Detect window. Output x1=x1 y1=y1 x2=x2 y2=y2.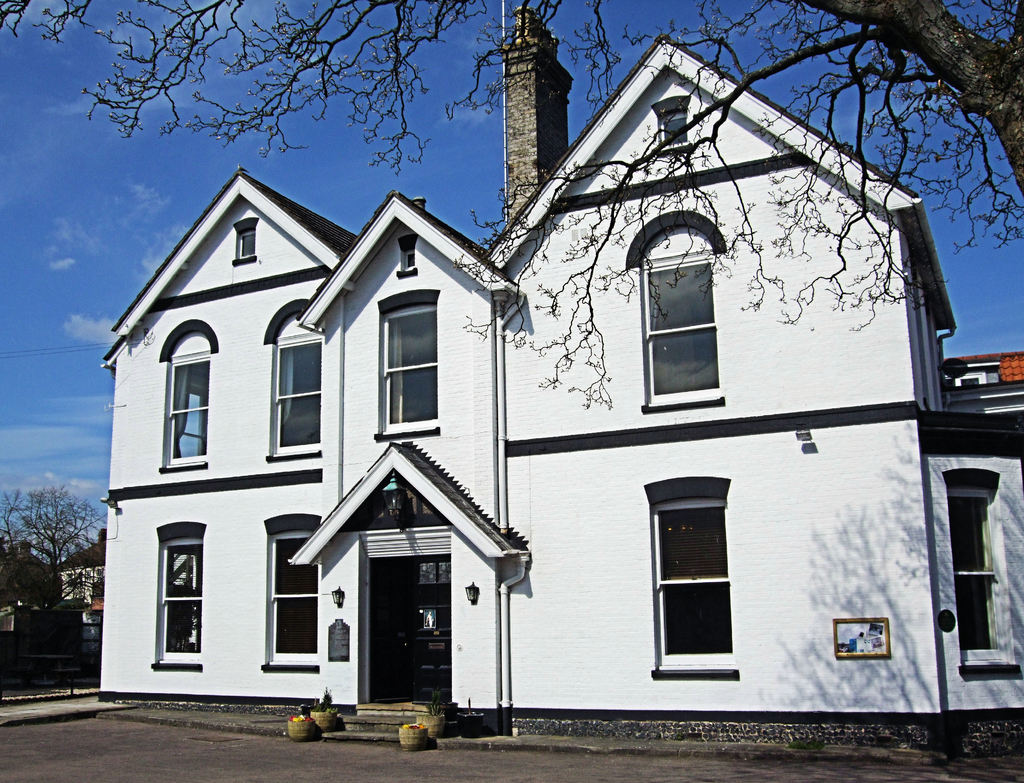
x1=239 y1=222 x2=255 y2=257.
